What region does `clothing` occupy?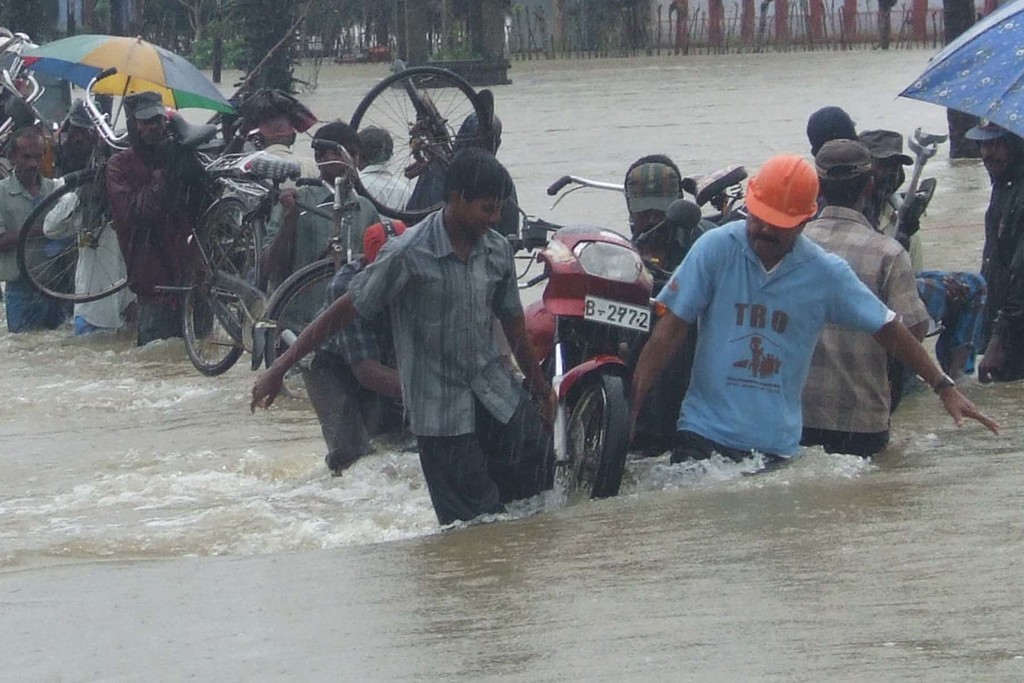
left=979, top=167, right=1023, bottom=379.
